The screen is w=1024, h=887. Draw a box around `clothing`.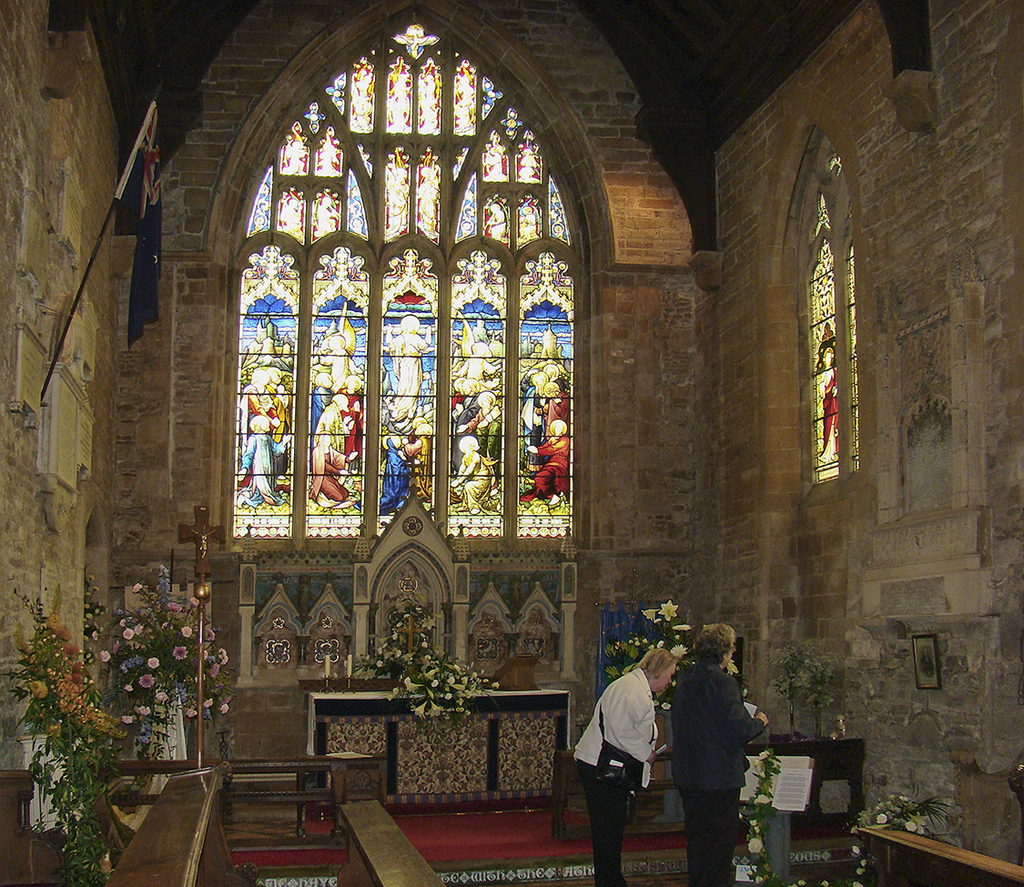
select_region(672, 615, 772, 860).
